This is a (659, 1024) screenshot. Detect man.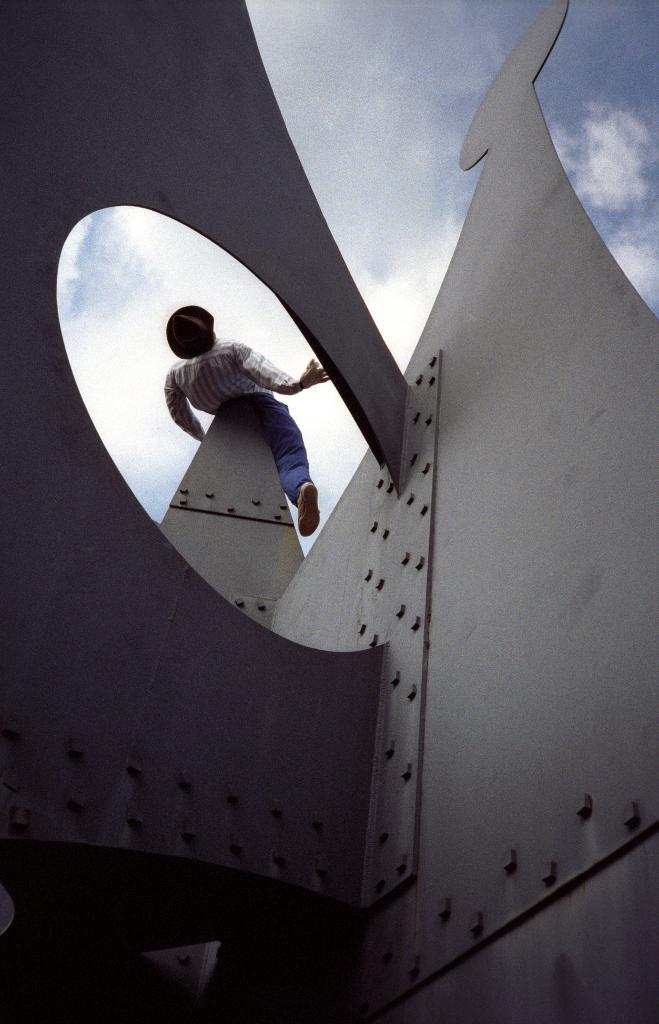
(left=159, top=307, right=333, bottom=537).
